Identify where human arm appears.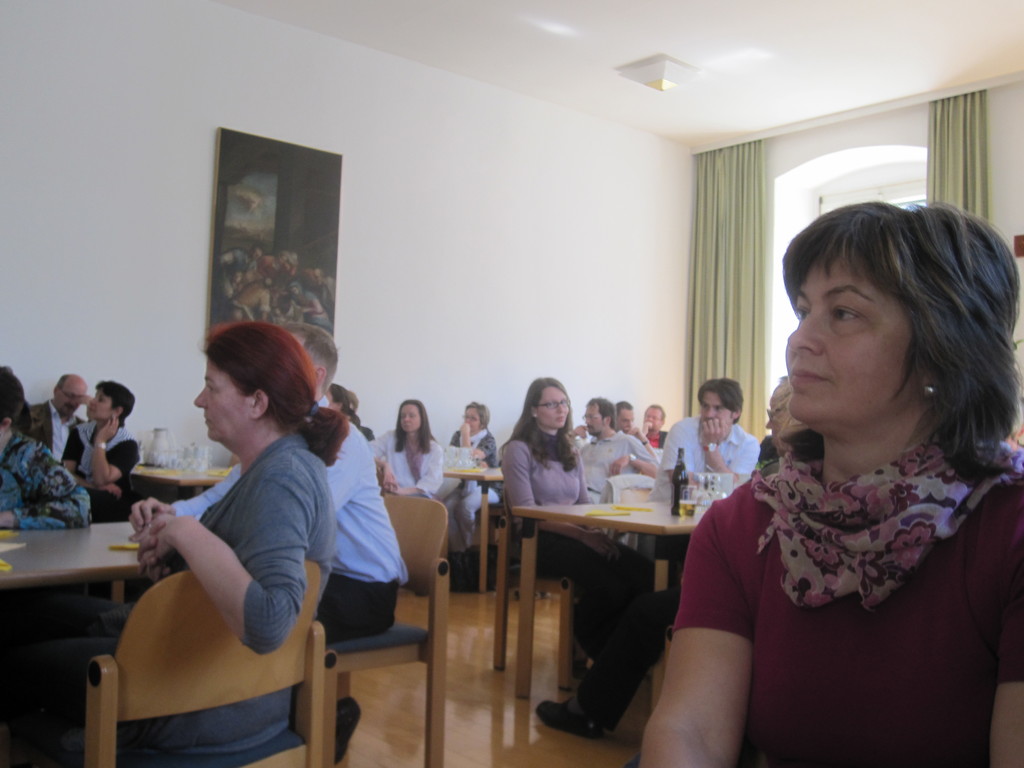
Appears at {"x1": 0, "y1": 437, "x2": 88, "y2": 536}.
